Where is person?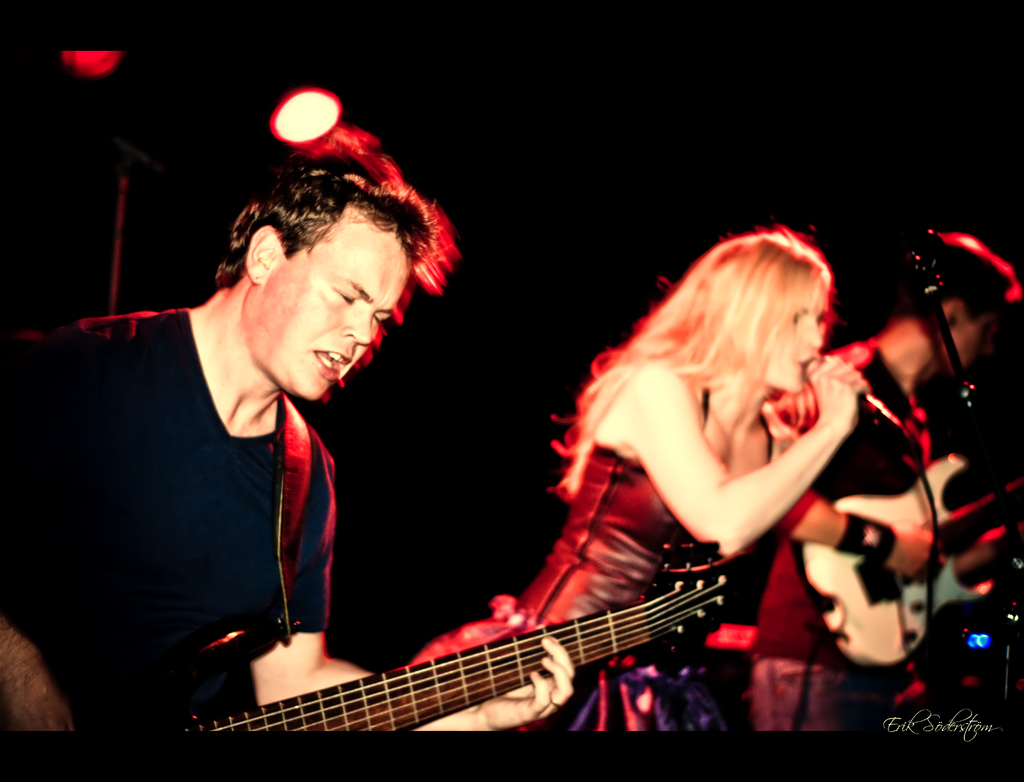
<region>756, 235, 1016, 730</region>.
